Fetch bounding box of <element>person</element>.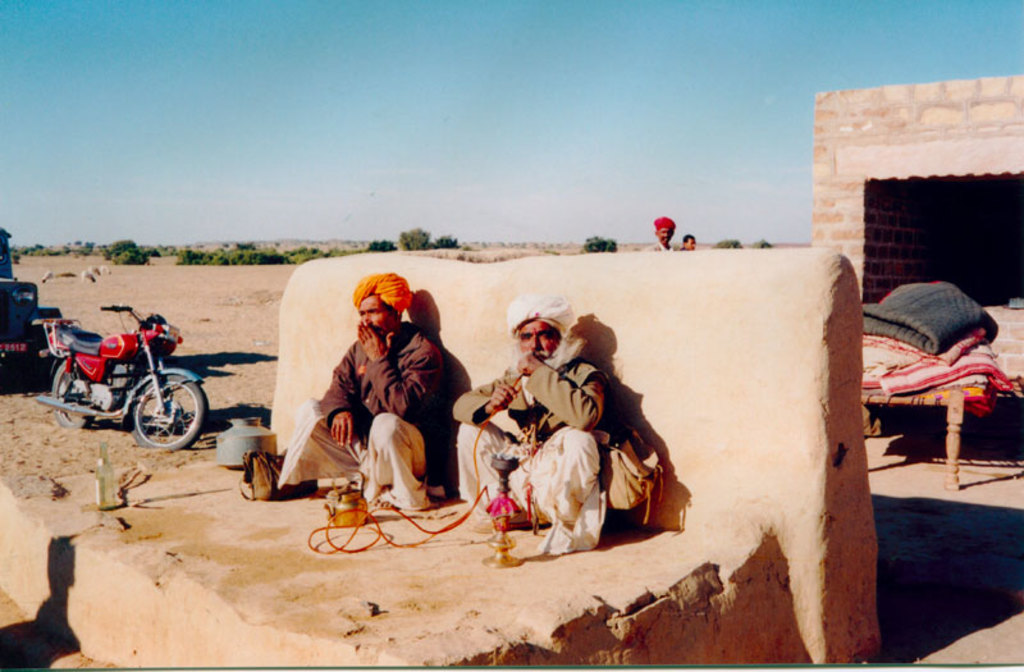
Bbox: 643:216:678:252.
